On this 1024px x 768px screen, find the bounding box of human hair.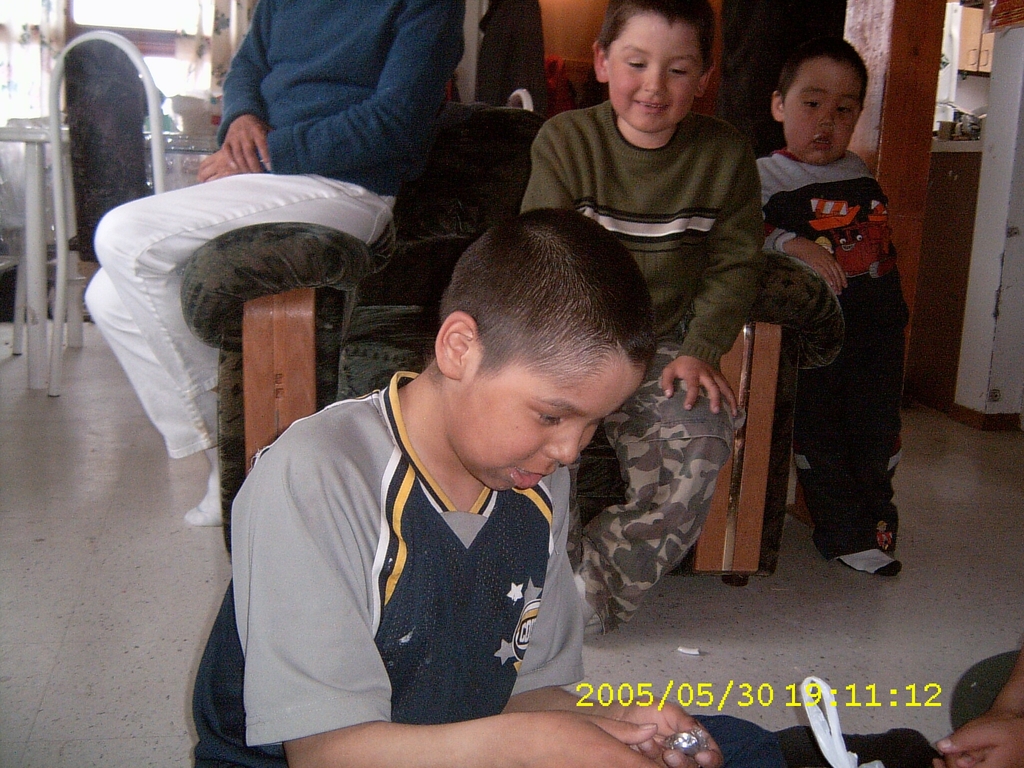
Bounding box: (429,201,668,377).
